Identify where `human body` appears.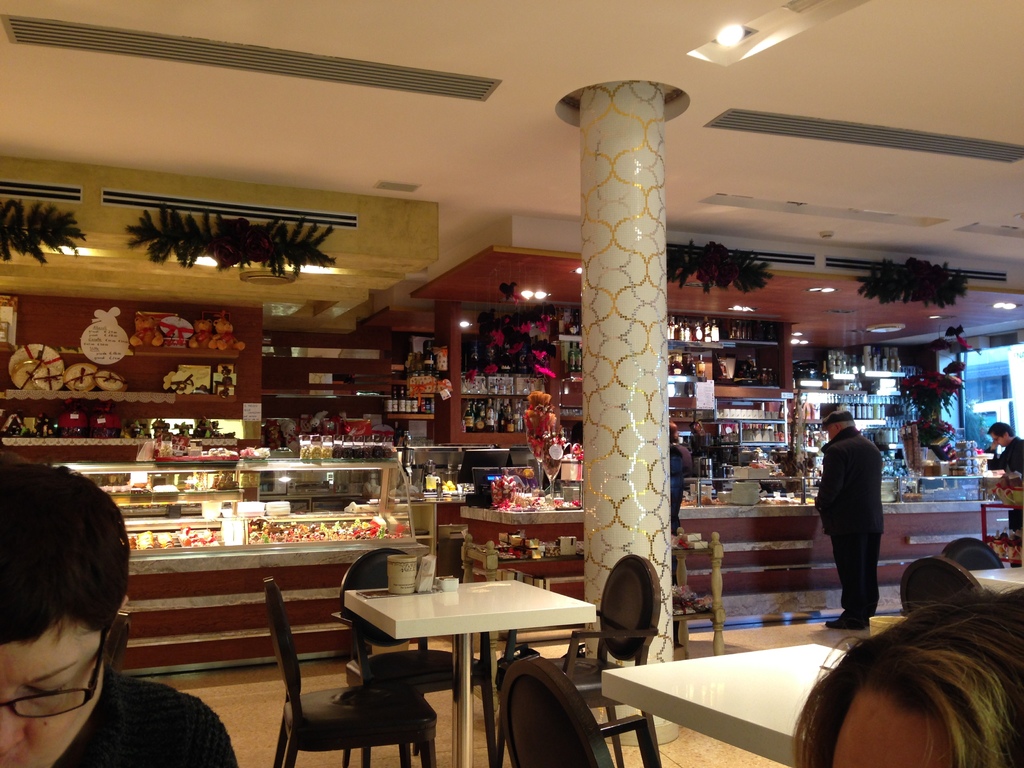
Appears at region(980, 435, 1023, 570).
